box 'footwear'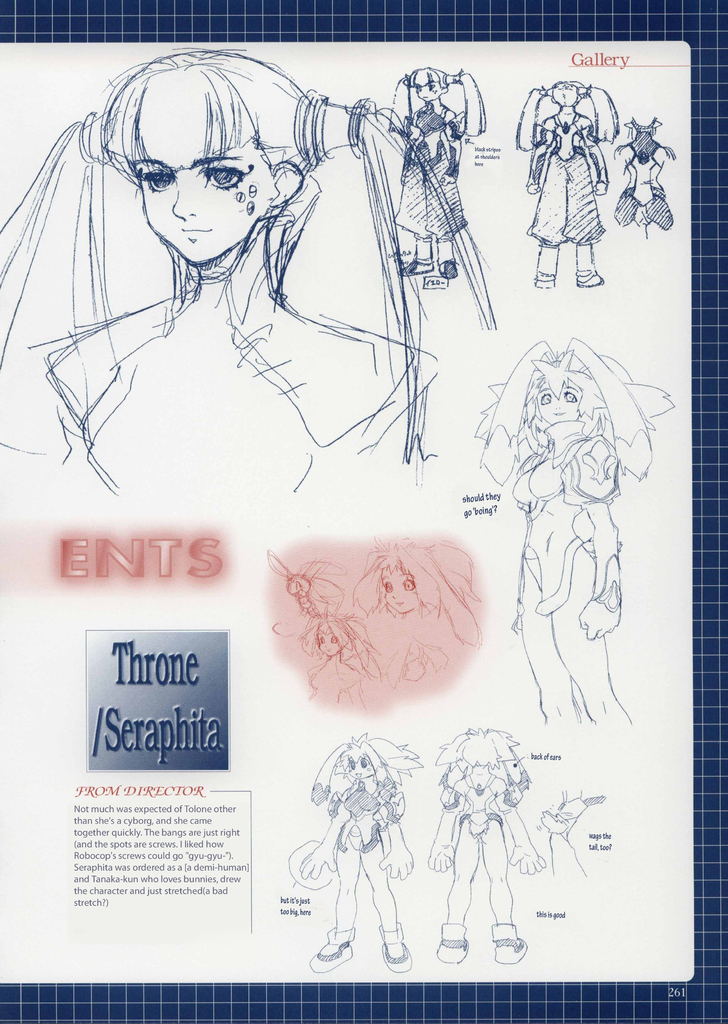
bbox=[435, 938, 465, 965]
